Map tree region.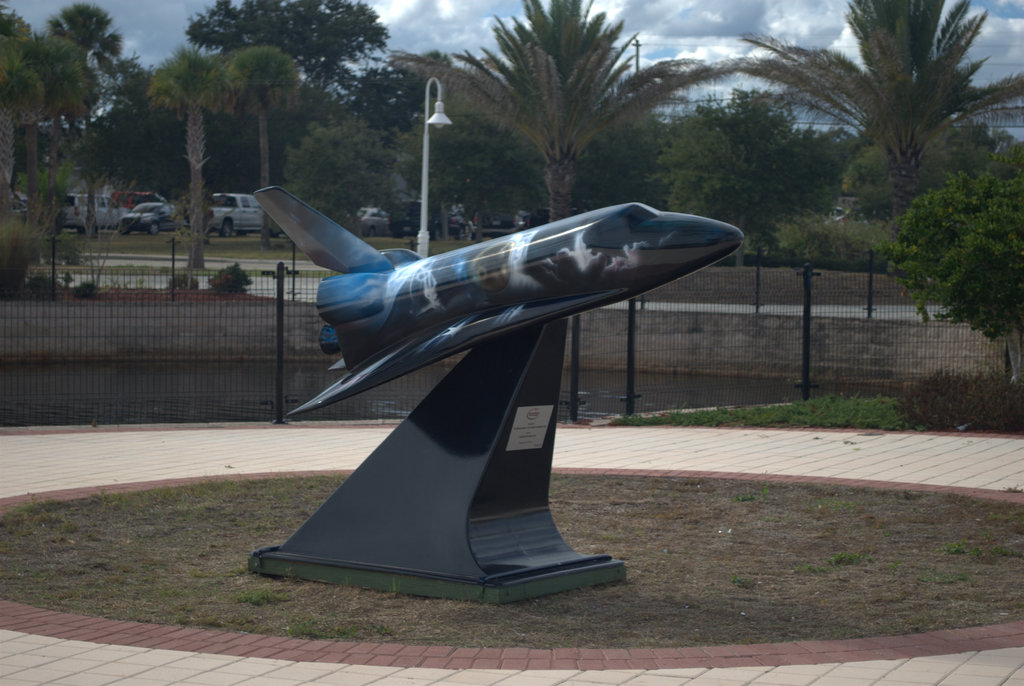
Mapped to [880, 143, 1023, 383].
